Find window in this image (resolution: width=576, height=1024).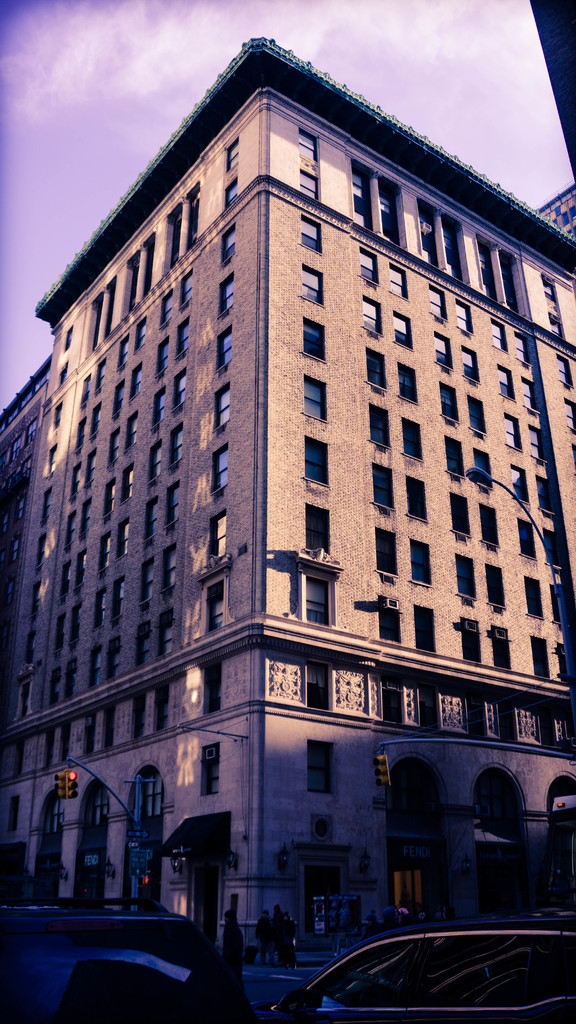
region(300, 164, 321, 202).
